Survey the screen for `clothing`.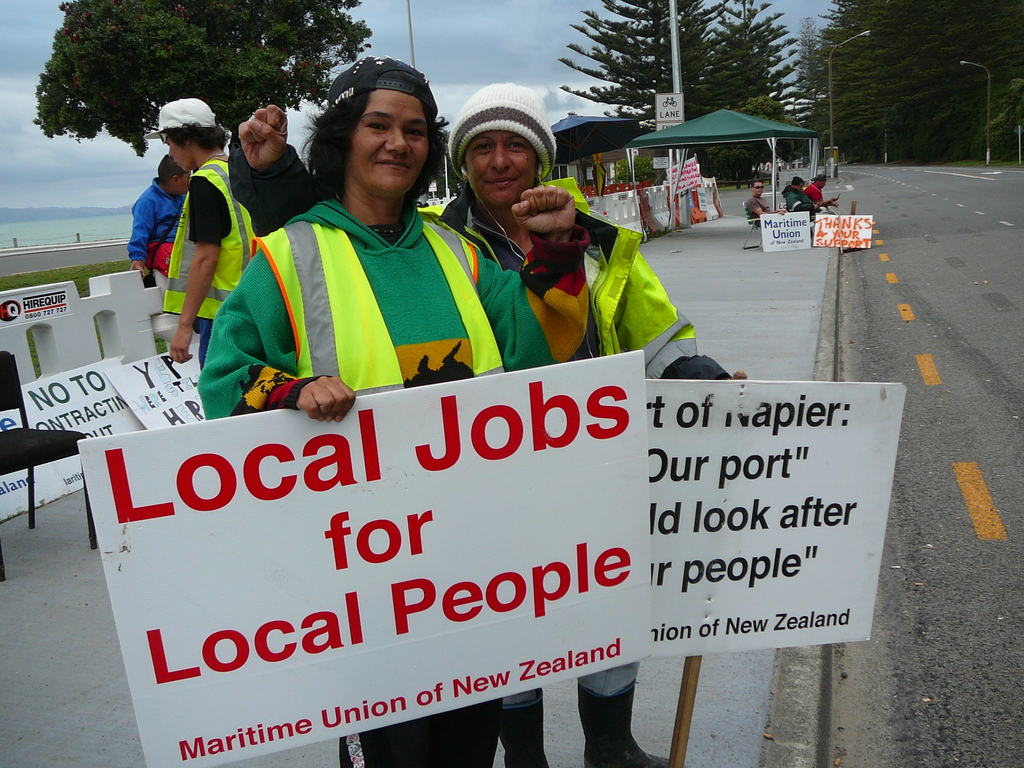
Survey found: x1=745, y1=195, x2=771, y2=225.
